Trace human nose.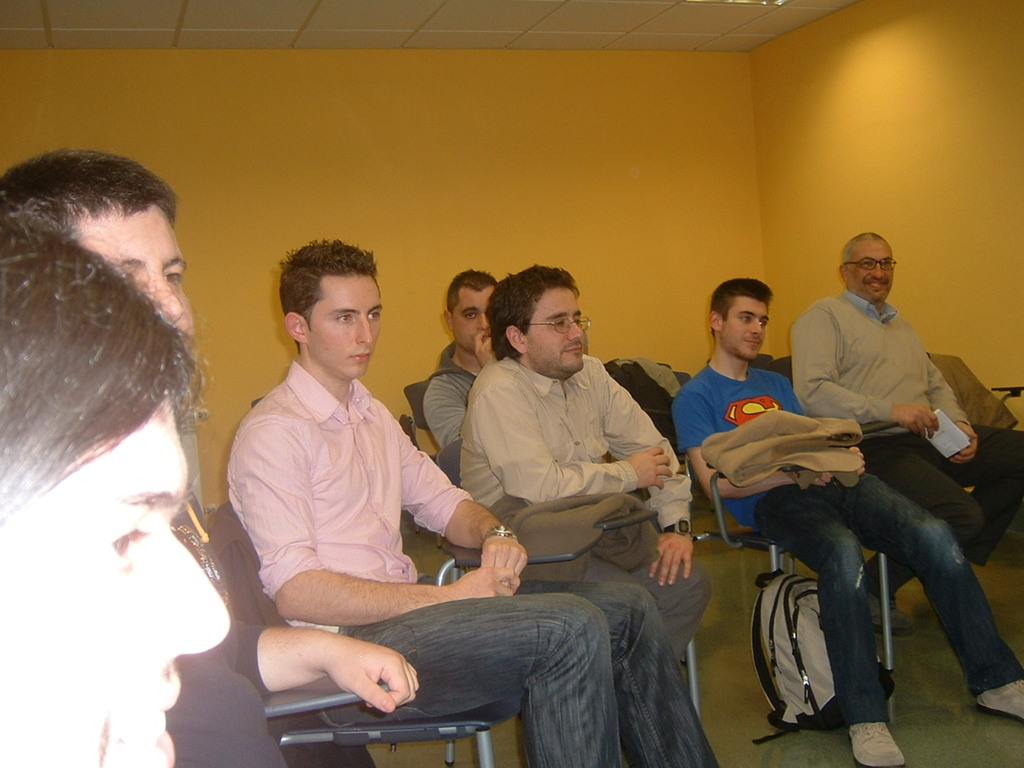
Traced to BBox(745, 319, 765, 333).
